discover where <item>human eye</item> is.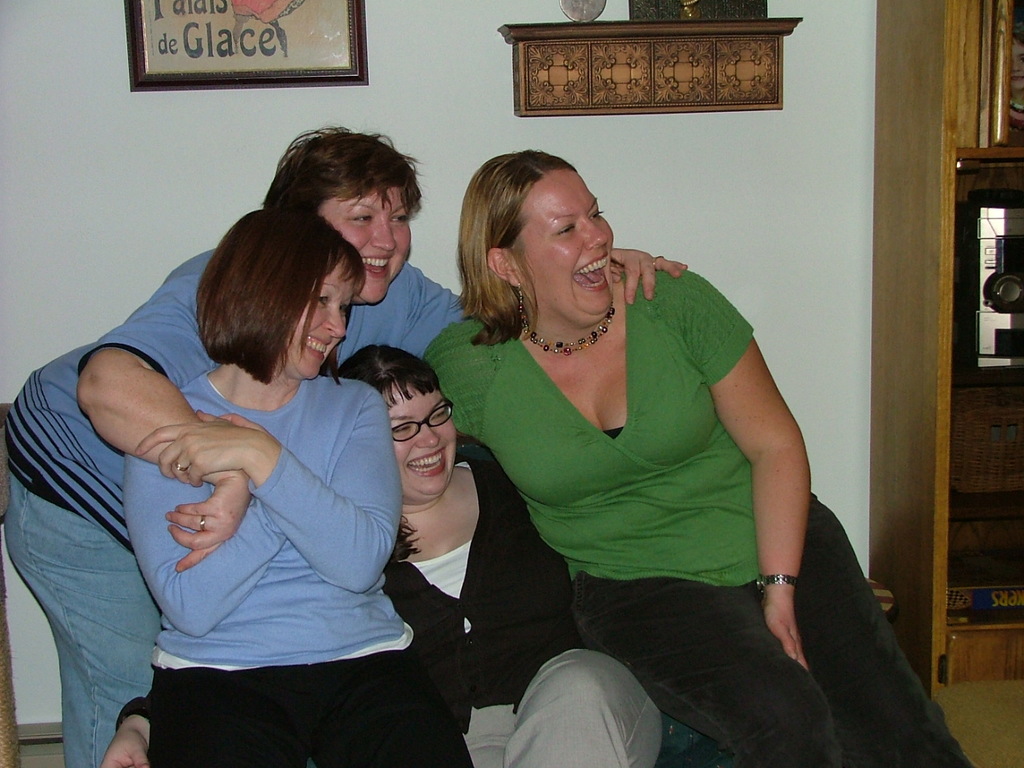
Discovered at bbox=[558, 226, 576, 237].
